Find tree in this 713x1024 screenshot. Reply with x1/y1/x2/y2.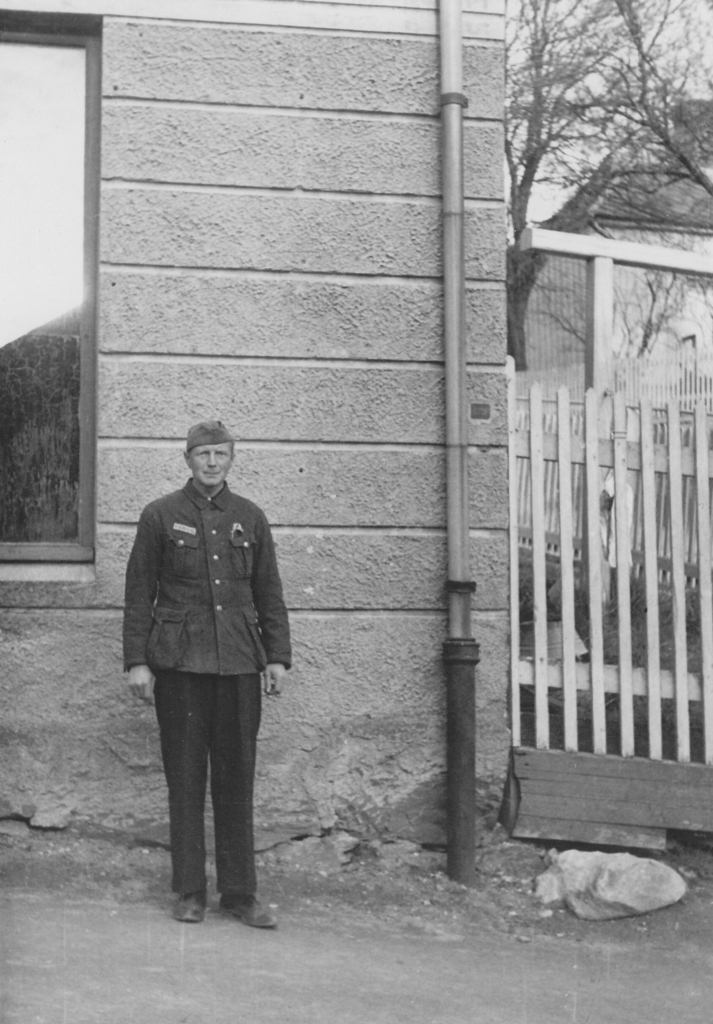
508/0/712/365.
